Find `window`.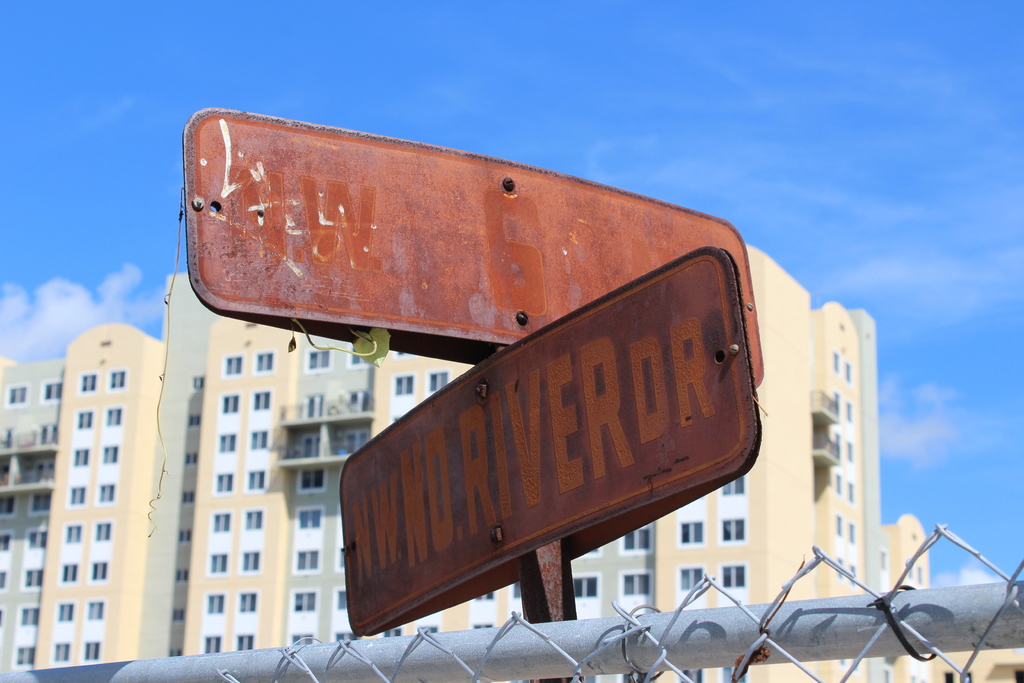
3 428 16 448.
